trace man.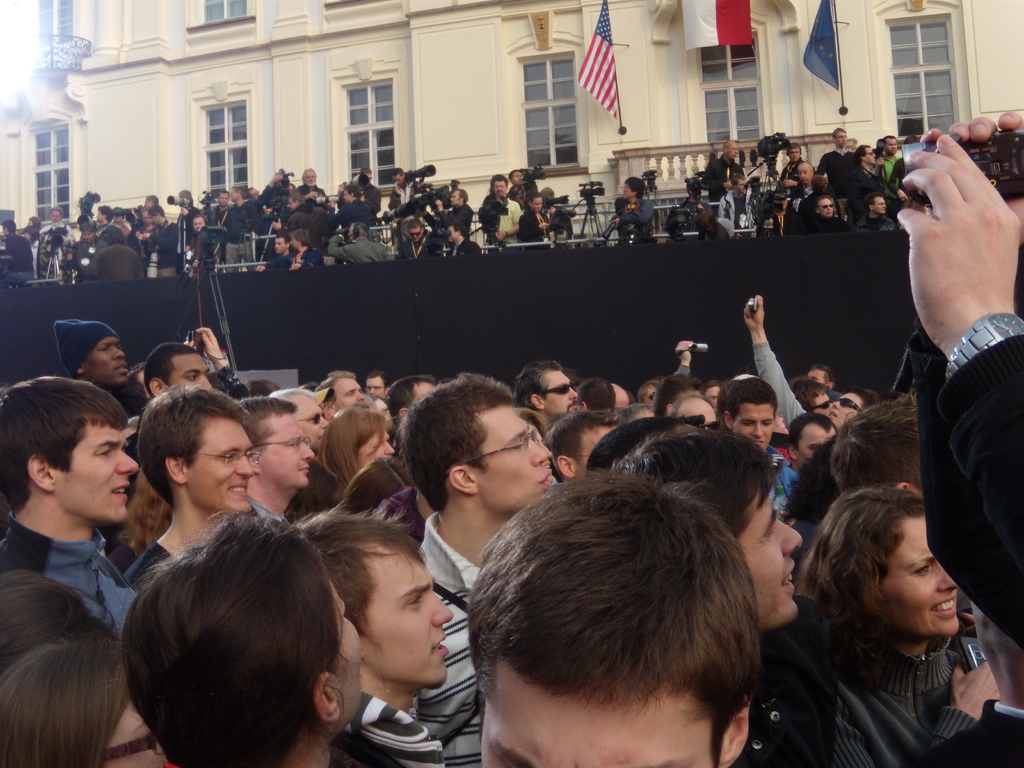
Traced to pyautogui.locateOnScreen(124, 387, 248, 595).
